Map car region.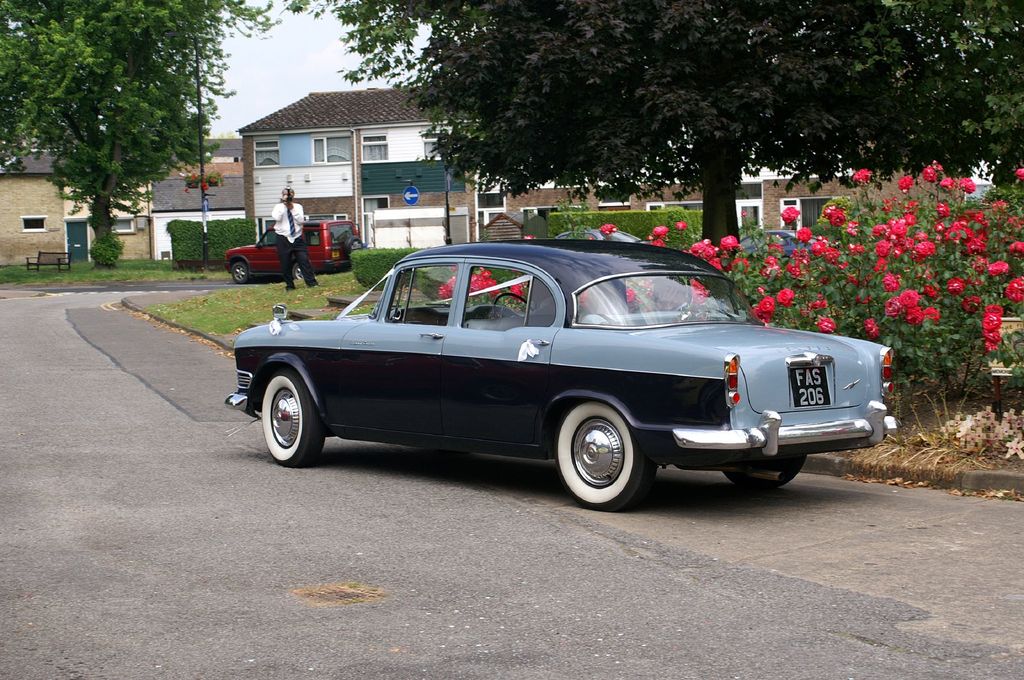
Mapped to <bbox>228, 244, 881, 507</bbox>.
